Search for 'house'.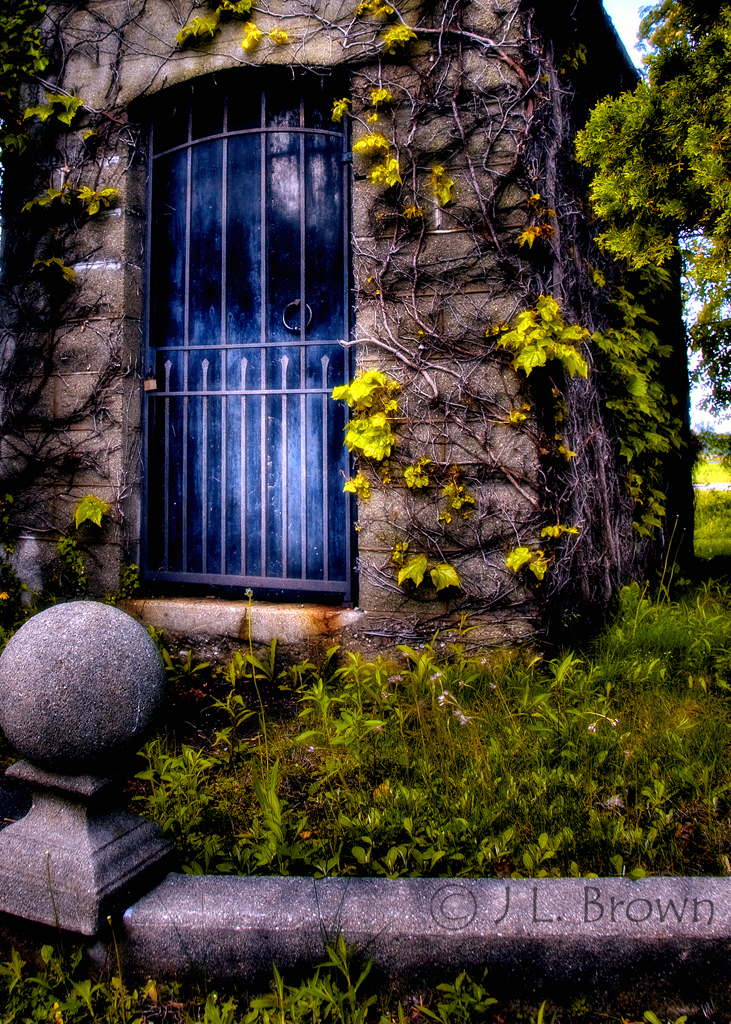
Found at 0:0:710:657.
